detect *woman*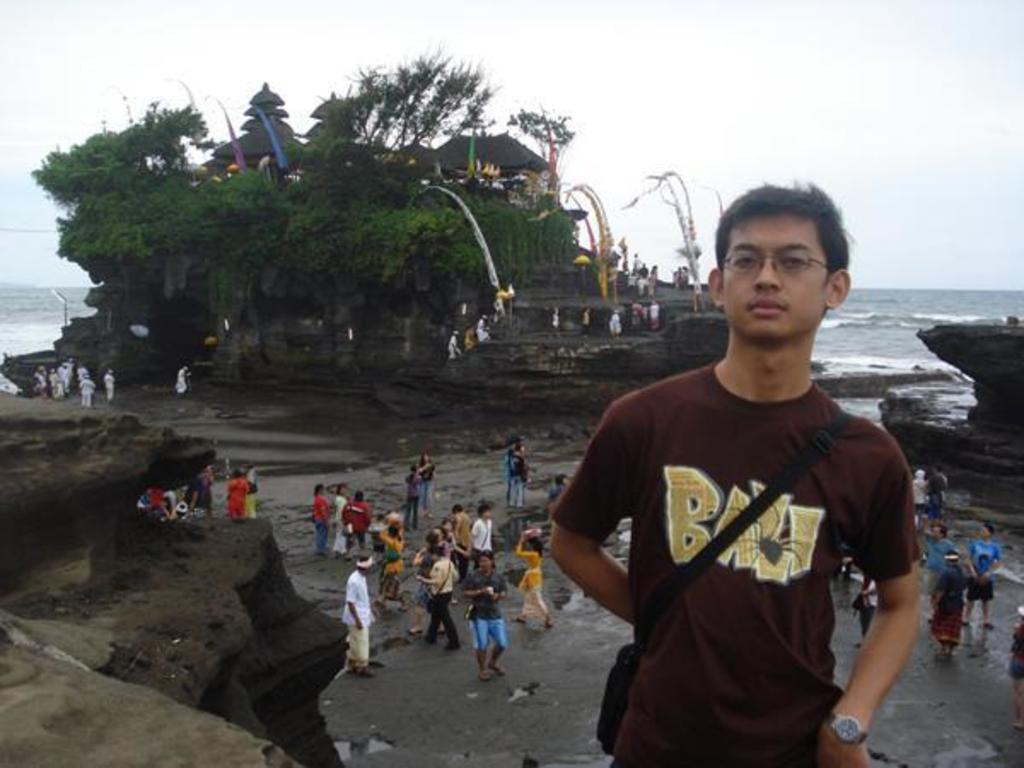
[1007, 606, 1022, 730]
